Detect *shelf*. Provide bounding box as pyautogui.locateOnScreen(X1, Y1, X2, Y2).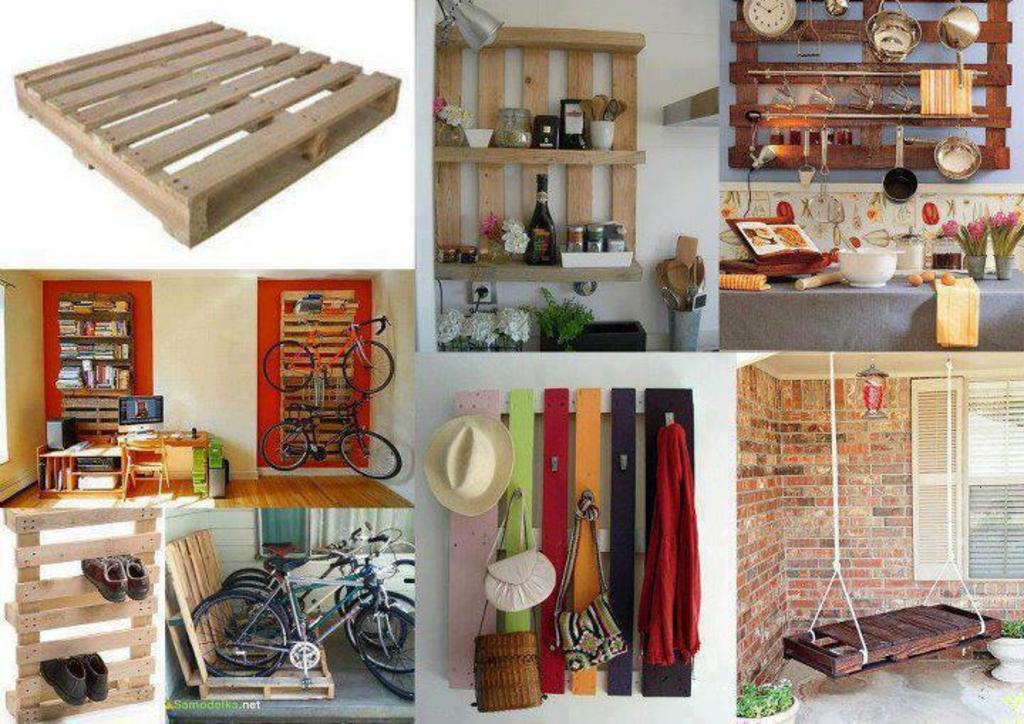
pyautogui.locateOnScreen(720, 0, 1015, 182).
